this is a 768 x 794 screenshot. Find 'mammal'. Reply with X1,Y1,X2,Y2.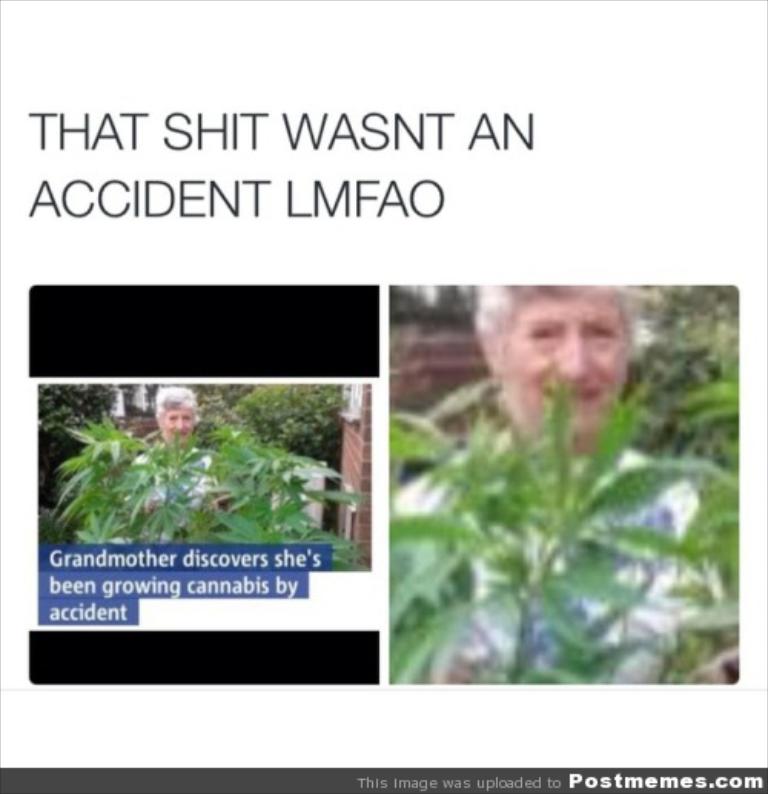
392,284,731,693.
